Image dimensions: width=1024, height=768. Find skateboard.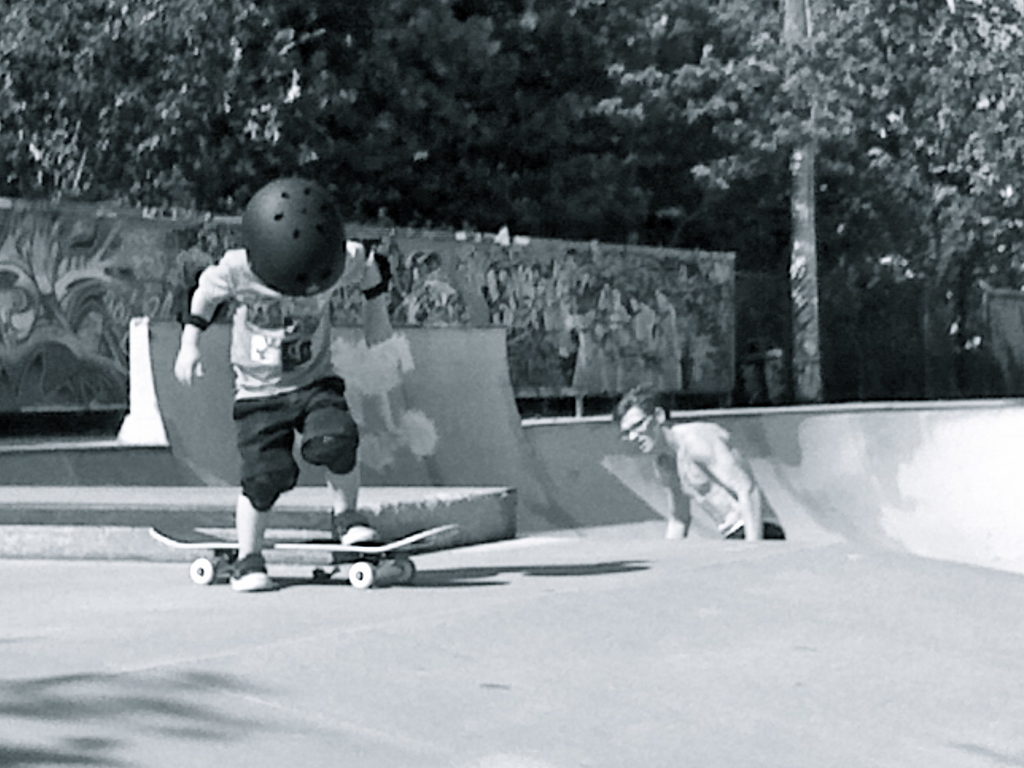
bbox=(149, 518, 462, 588).
